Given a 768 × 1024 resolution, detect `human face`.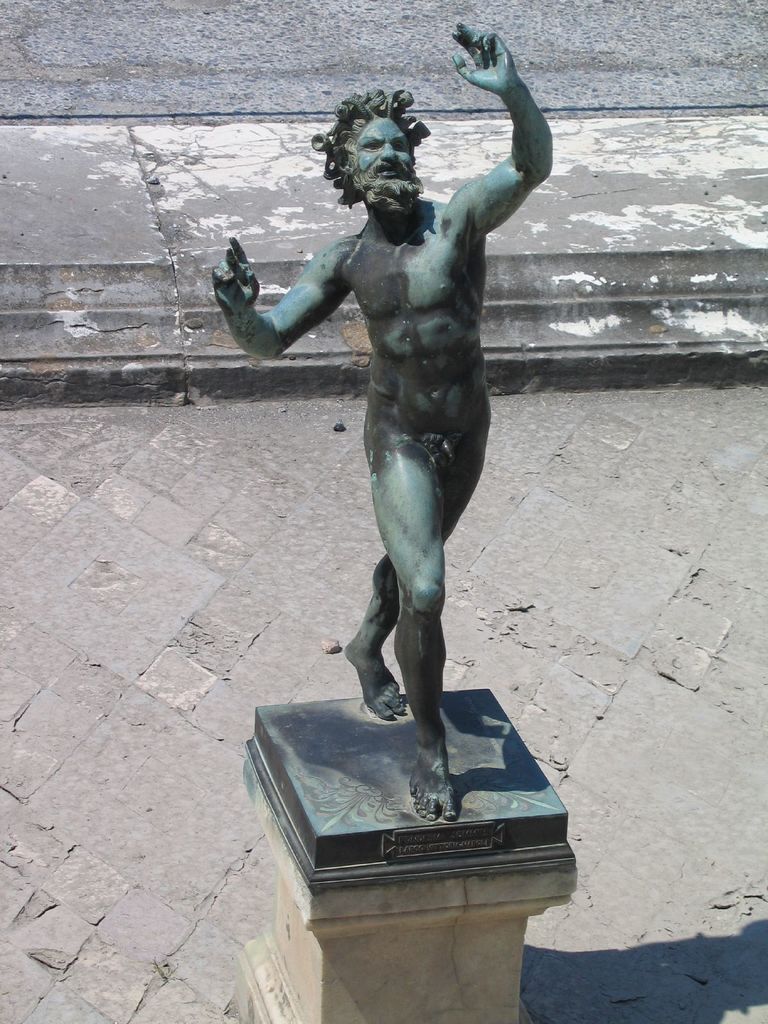
358/109/413/173.
